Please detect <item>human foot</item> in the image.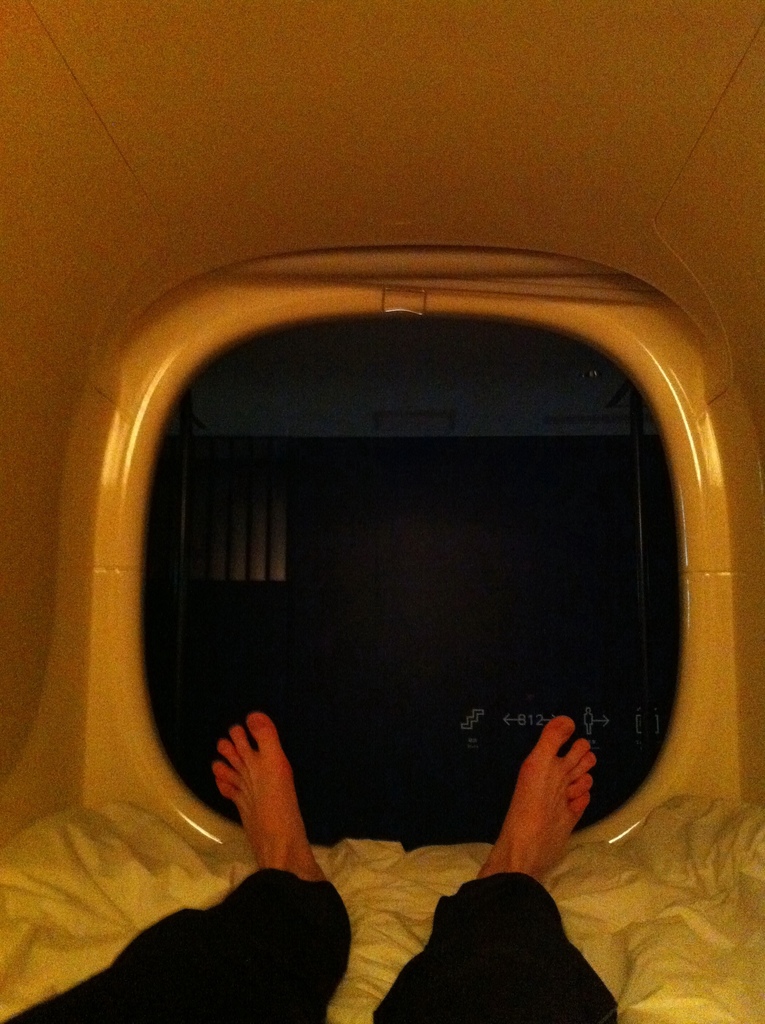
{"left": 478, "top": 717, "right": 607, "bottom": 889}.
